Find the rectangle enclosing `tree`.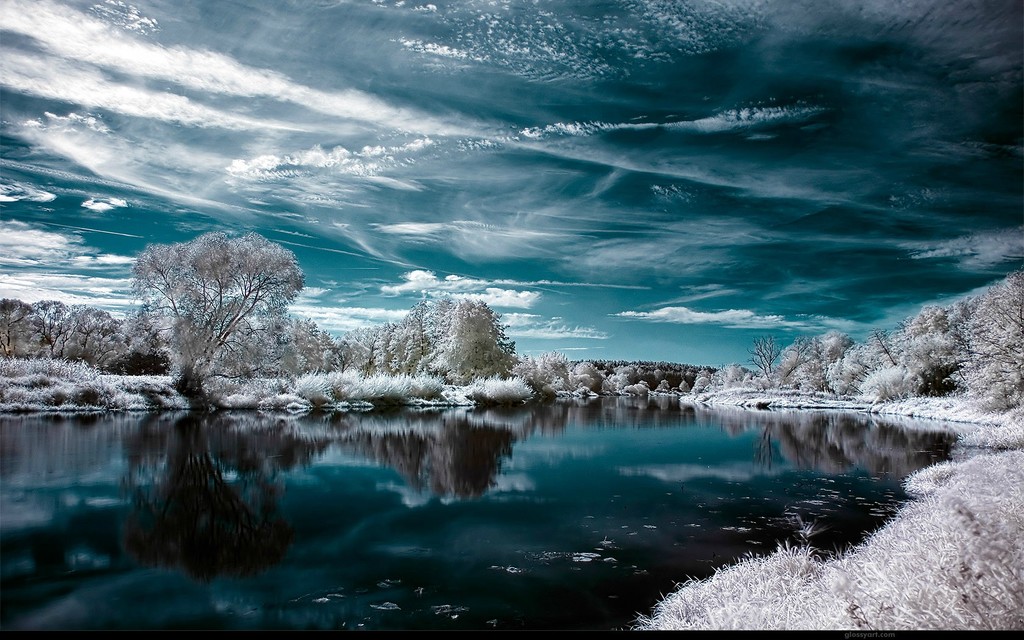
box(821, 333, 866, 409).
